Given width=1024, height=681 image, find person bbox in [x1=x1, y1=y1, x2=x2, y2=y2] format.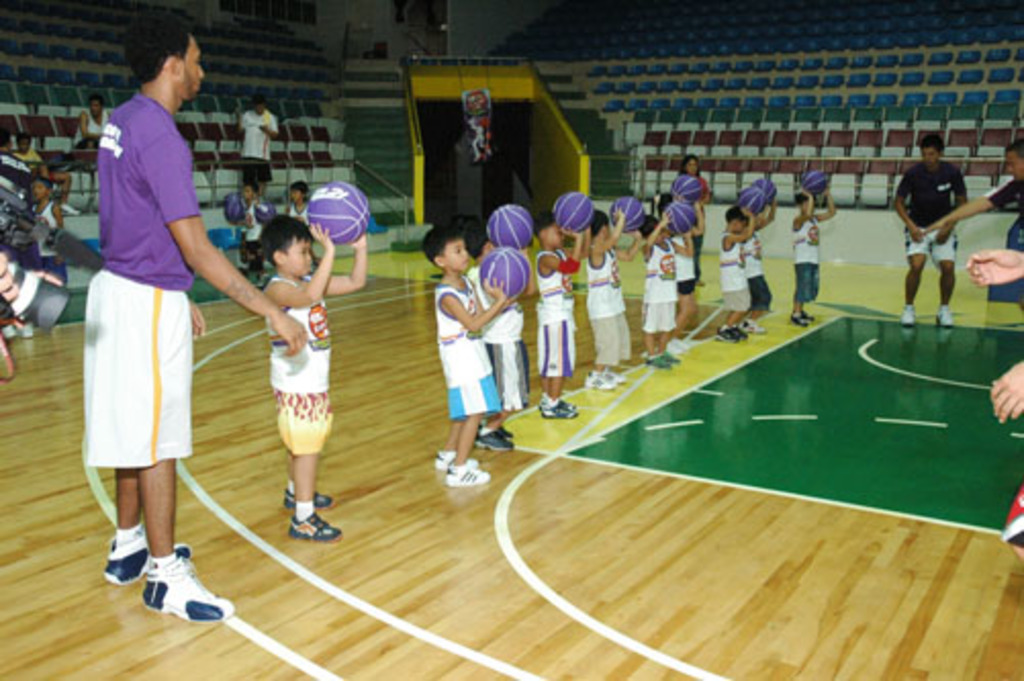
[x1=924, y1=139, x2=1022, y2=254].
